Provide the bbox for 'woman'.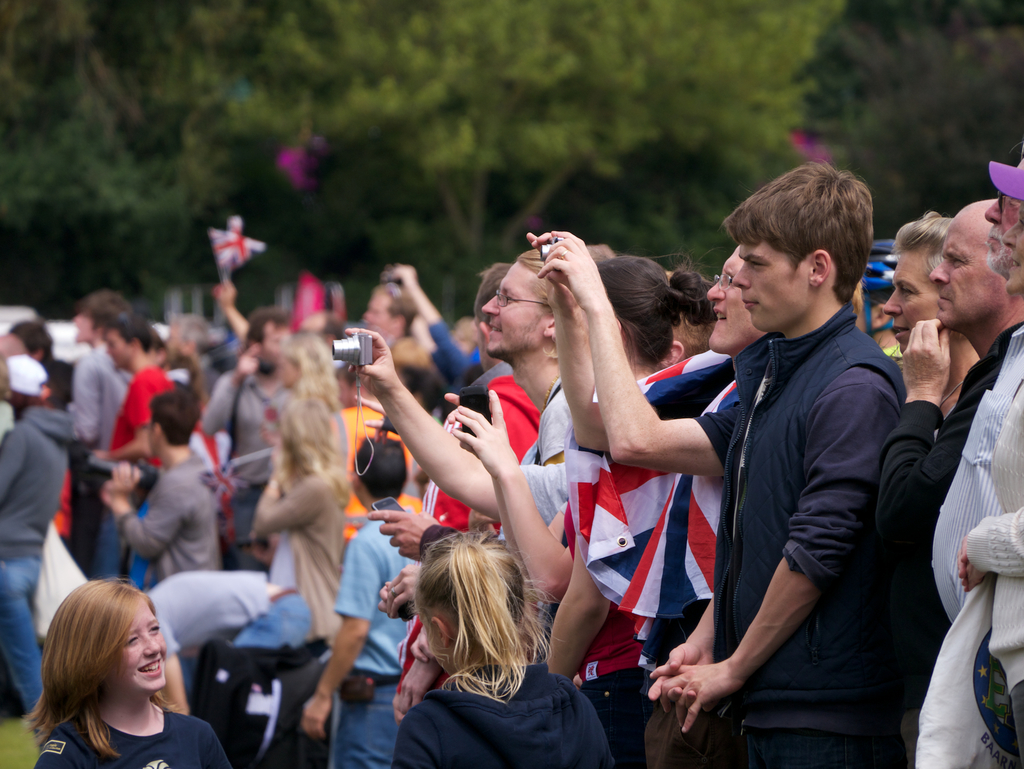
{"left": 257, "top": 325, "right": 349, "bottom": 460}.
